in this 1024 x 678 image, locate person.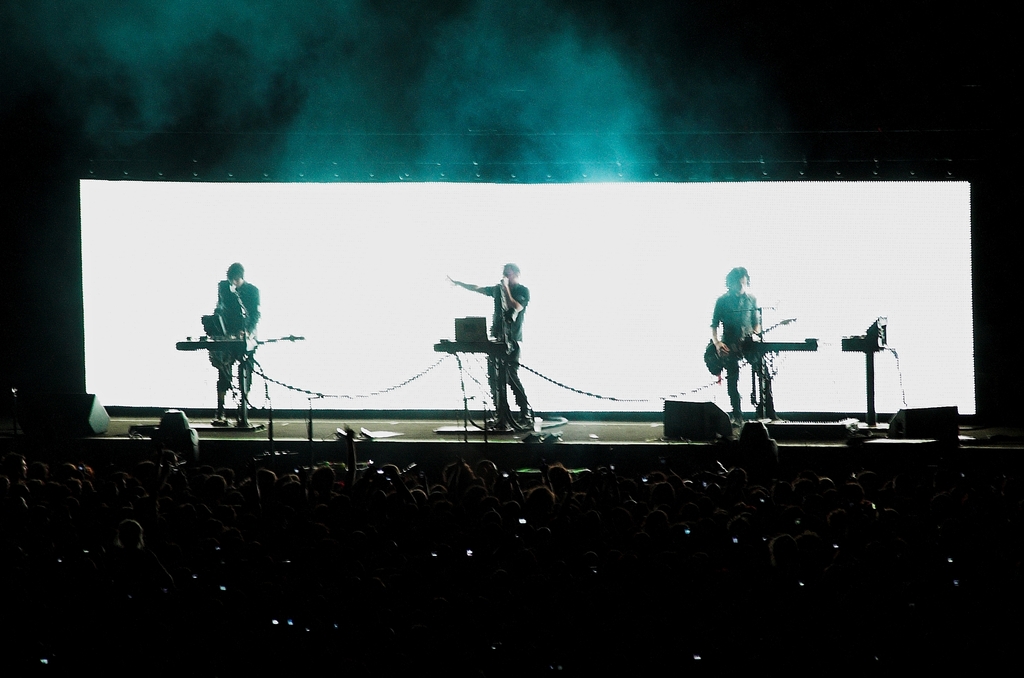
Bounding box: (x1=445, y1=257, x2=540, y2=433).
